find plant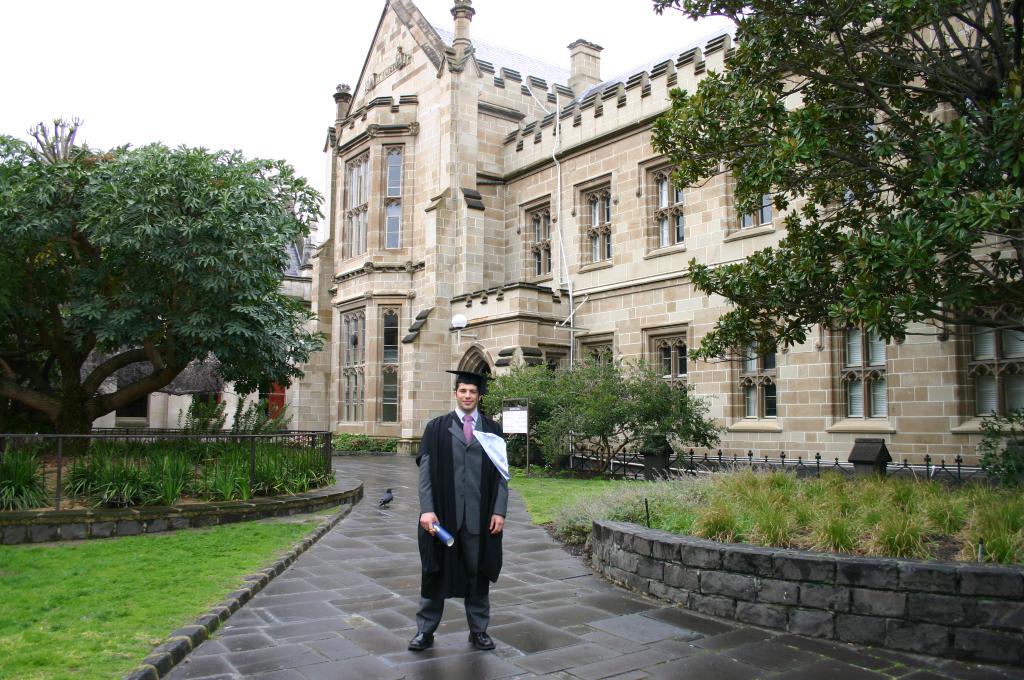
crop(61, 435, 104, 496)
